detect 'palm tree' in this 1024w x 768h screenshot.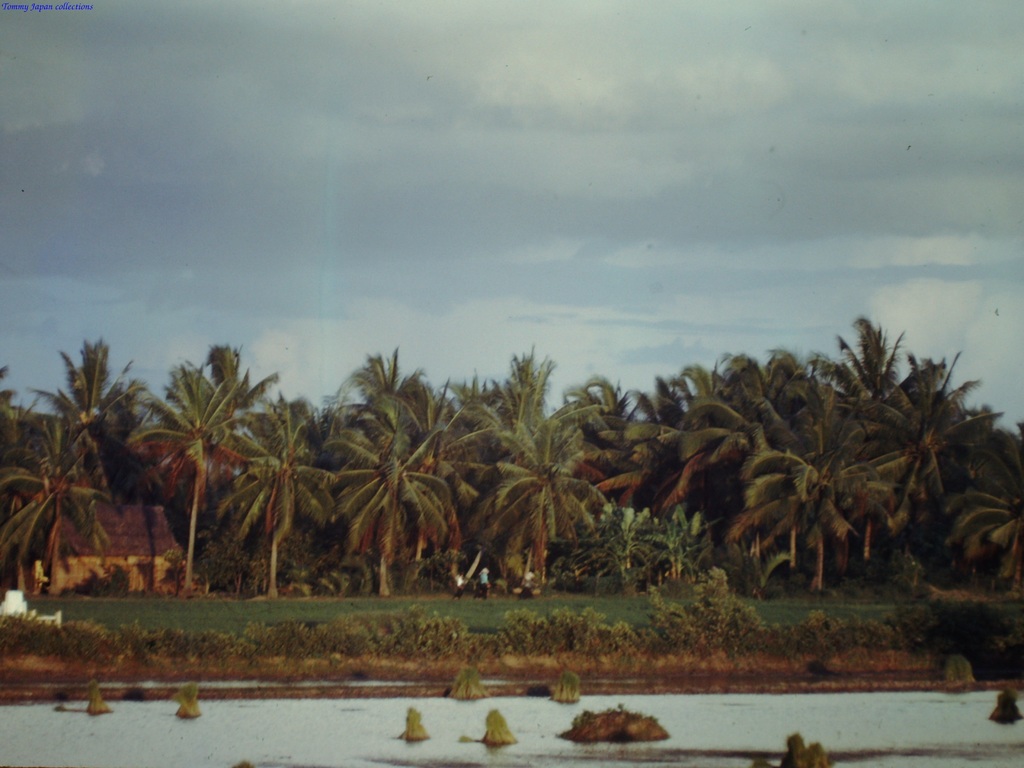
Detection: select_region(726, 387, 814, 568).
